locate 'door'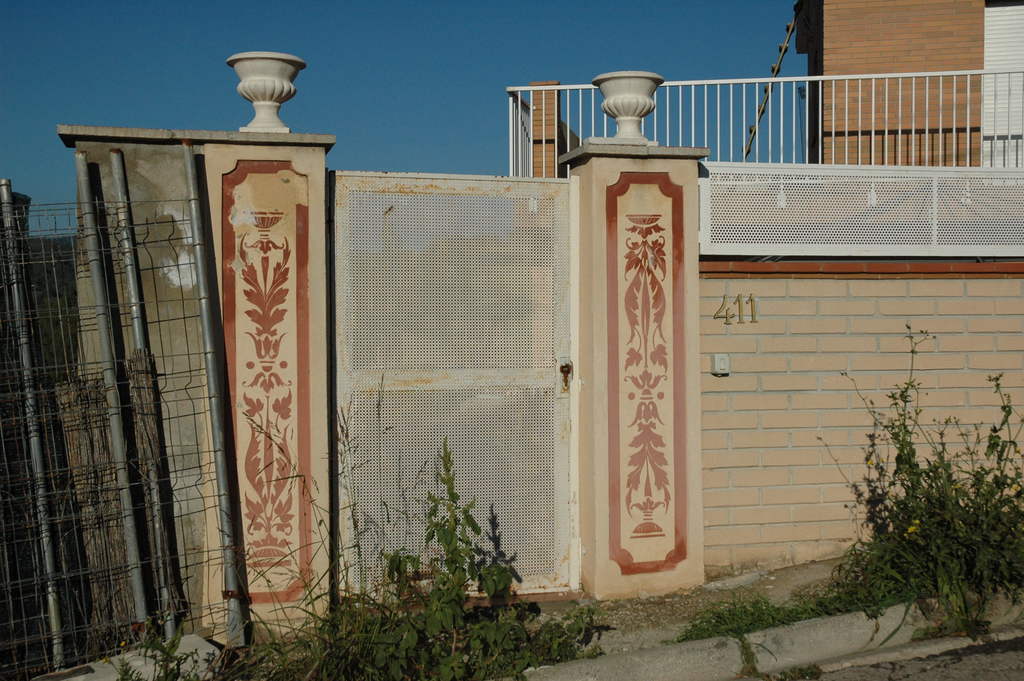
bbox=(325, 172, 577, 614)
